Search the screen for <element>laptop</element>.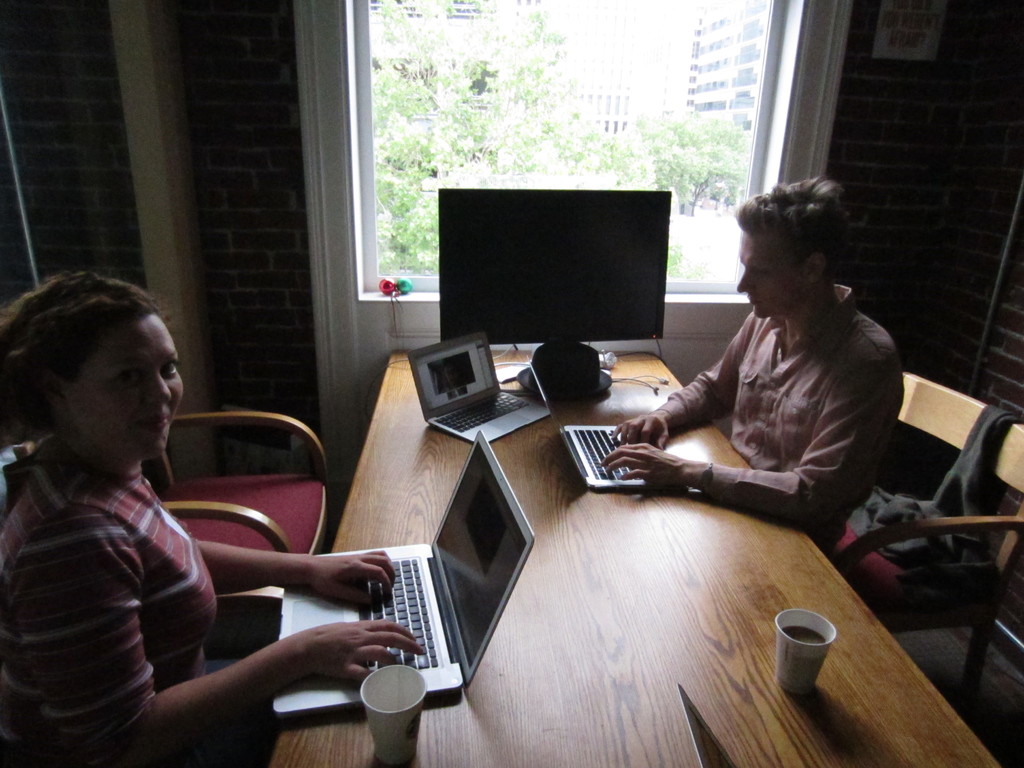
Found at left=530, top=363, right=648, bottom=491.
